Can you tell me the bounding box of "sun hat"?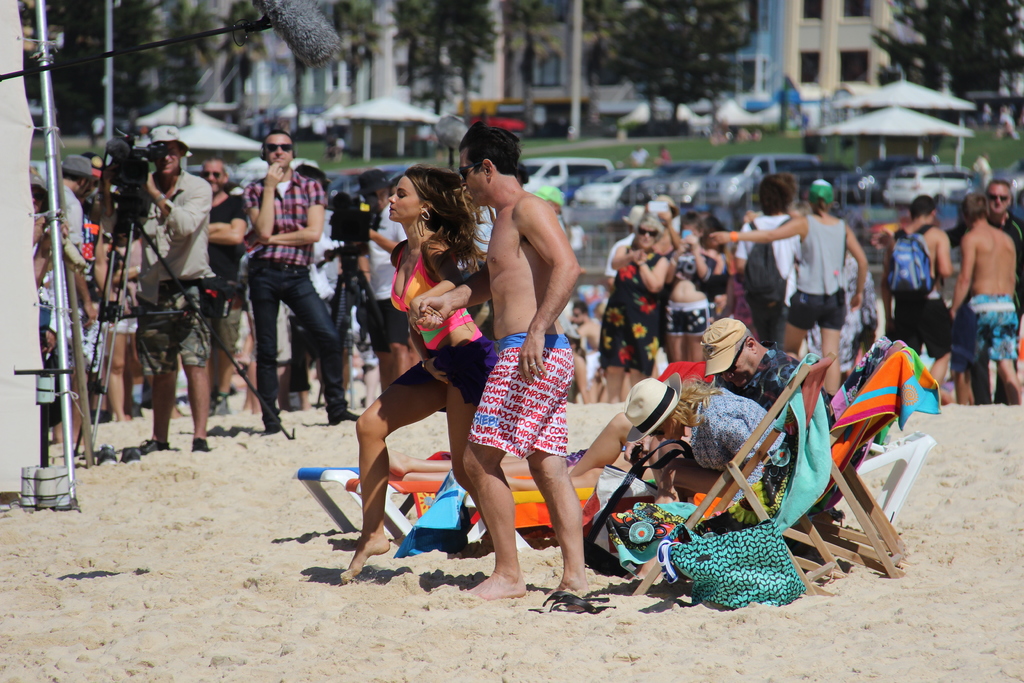
x1=29, y1=165, x2=53, y2=194.
